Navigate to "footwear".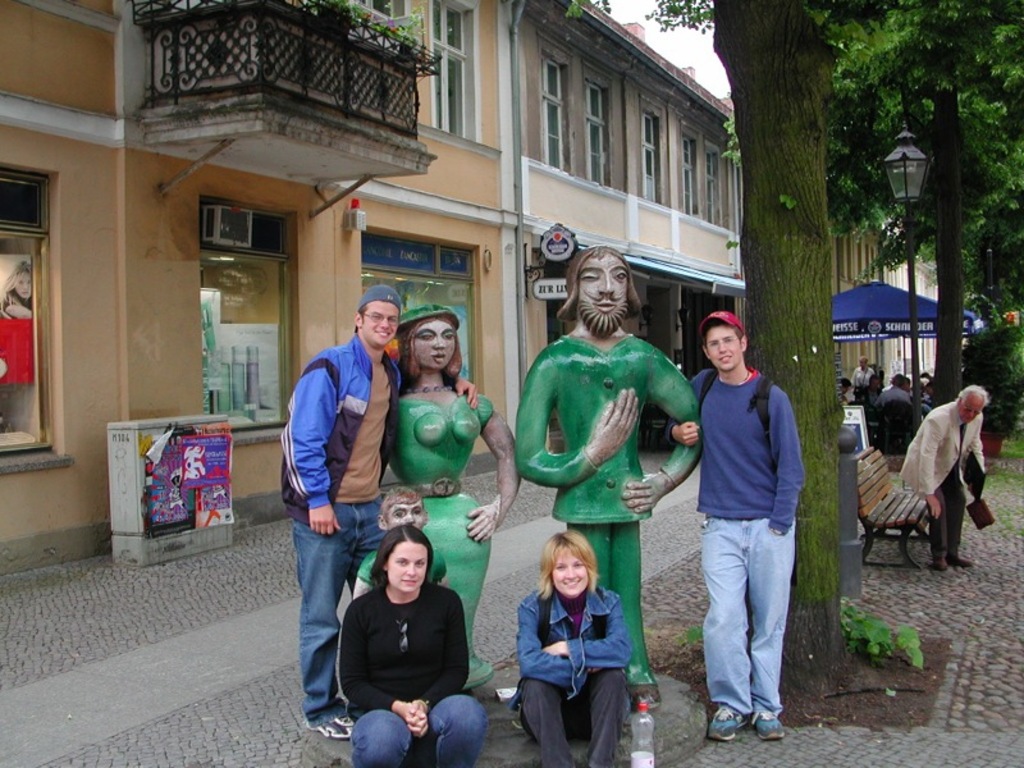
Navigation target: <region>707, 704, 745, 741</region>.
